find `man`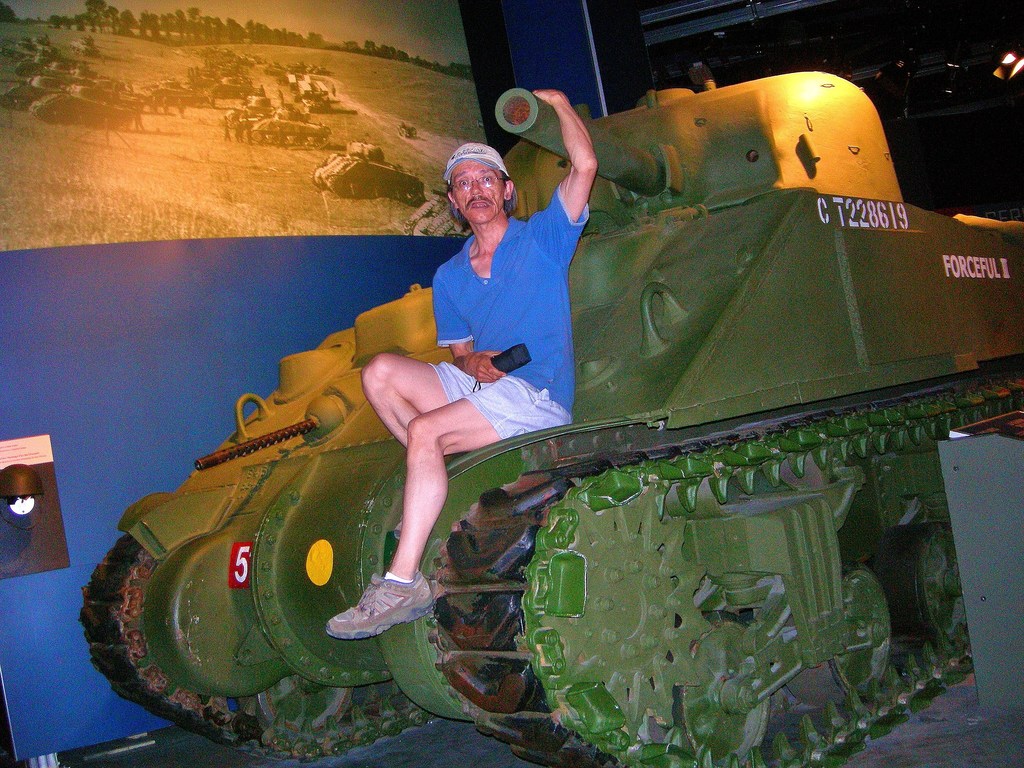
box(284, 161, 619, 648)
